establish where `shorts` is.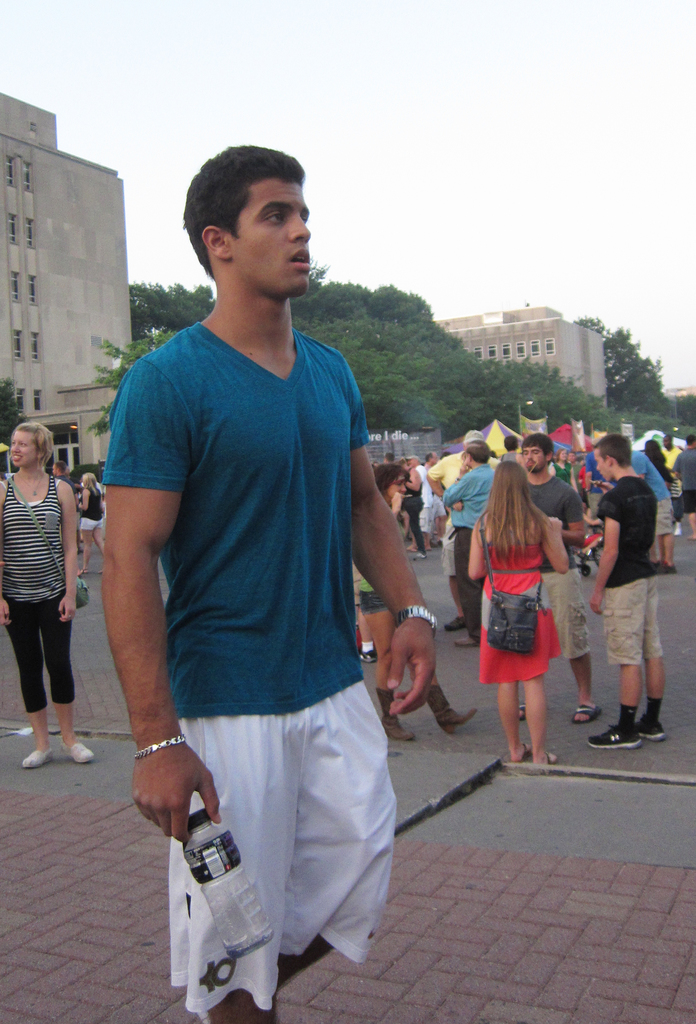
Established at bbox(603, 580, 666, 660).
